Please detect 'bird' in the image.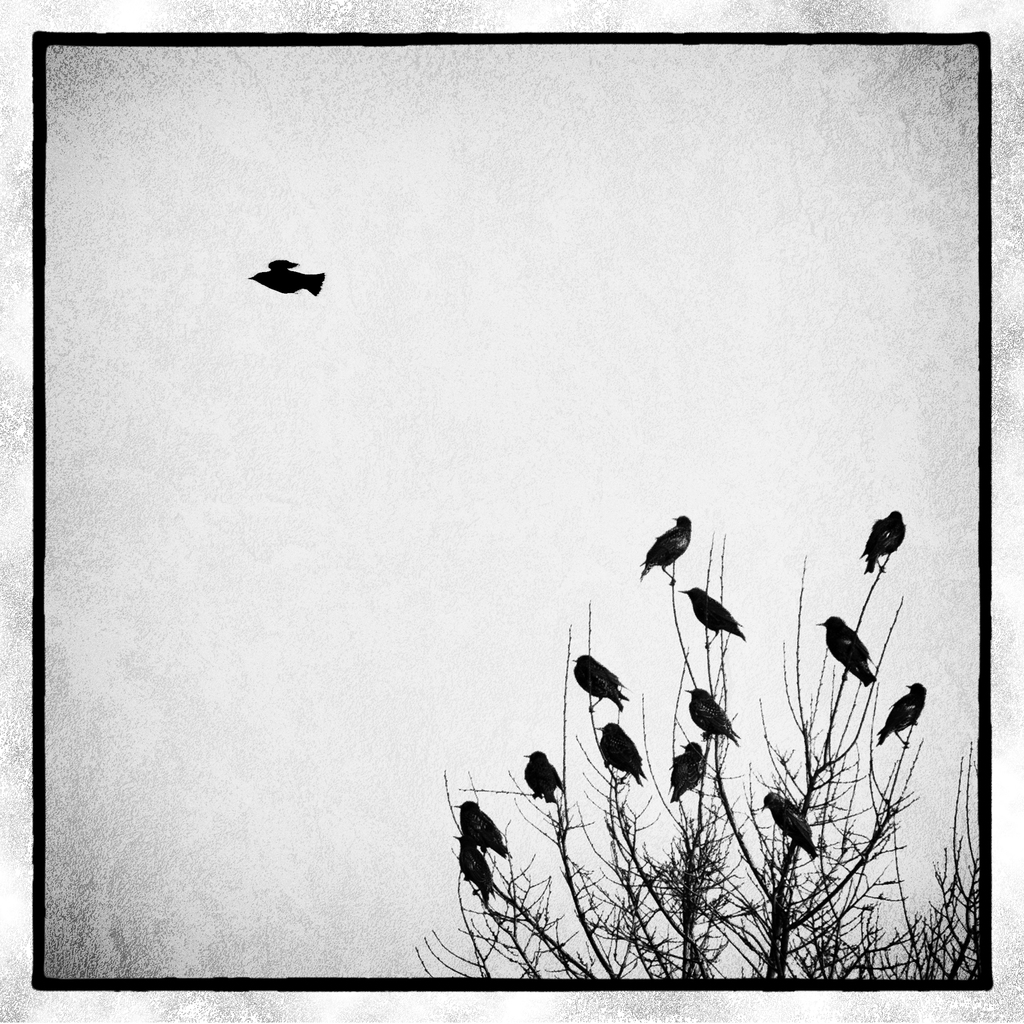
detection(245, 259, 327, 302).
